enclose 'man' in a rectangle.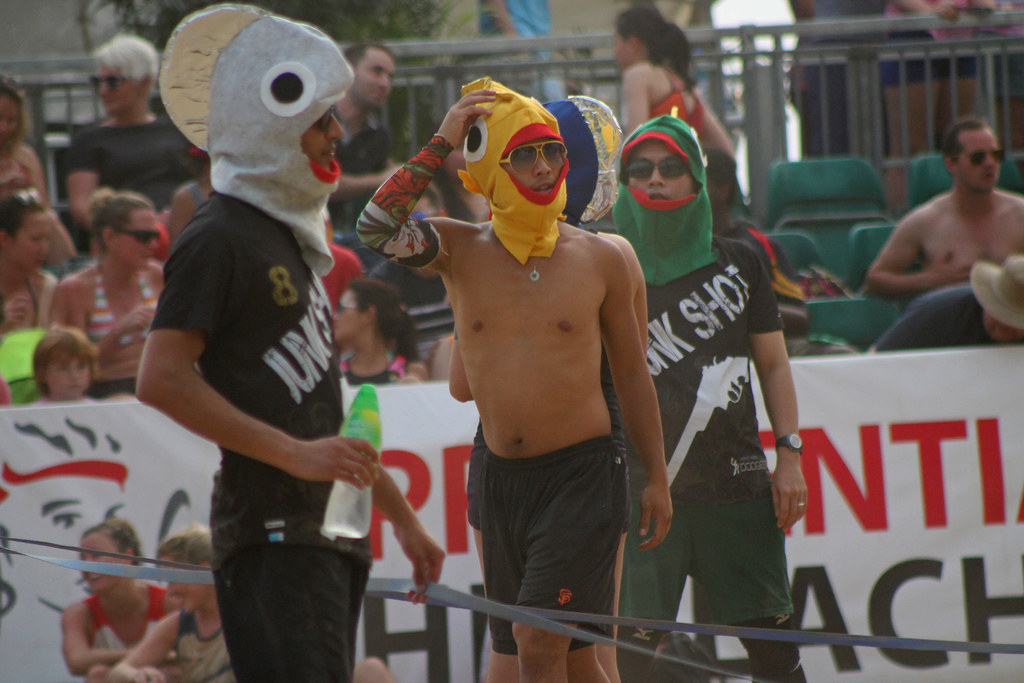
[381,74,695,665].
